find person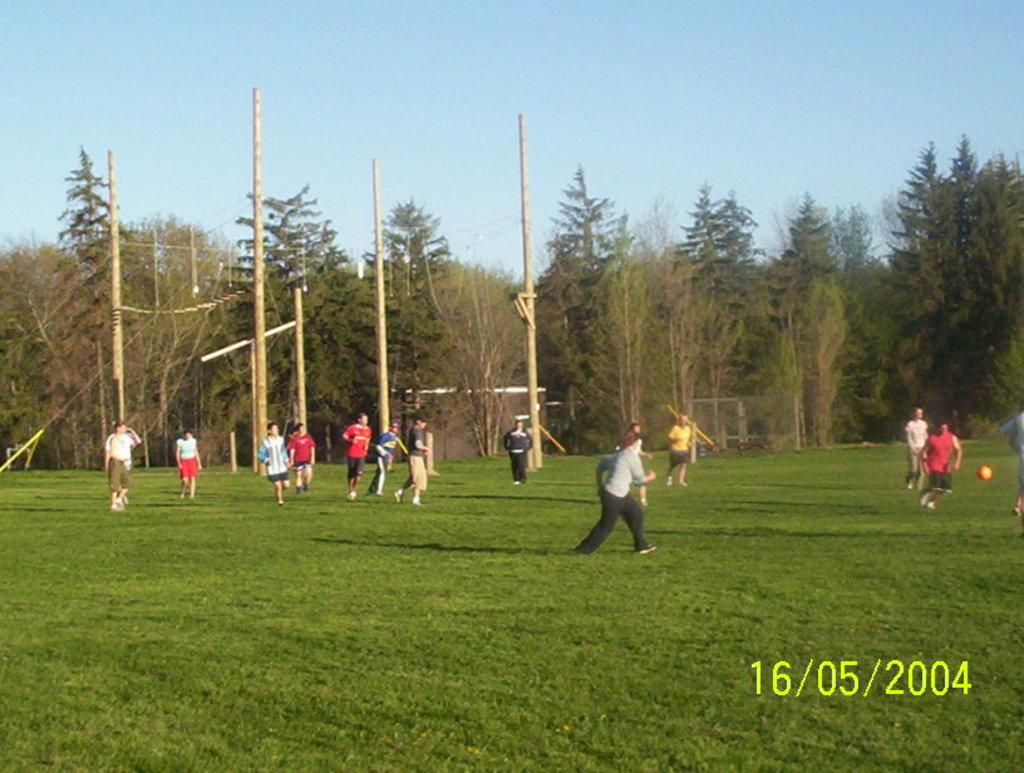
<box>390,415,430,504</box>
